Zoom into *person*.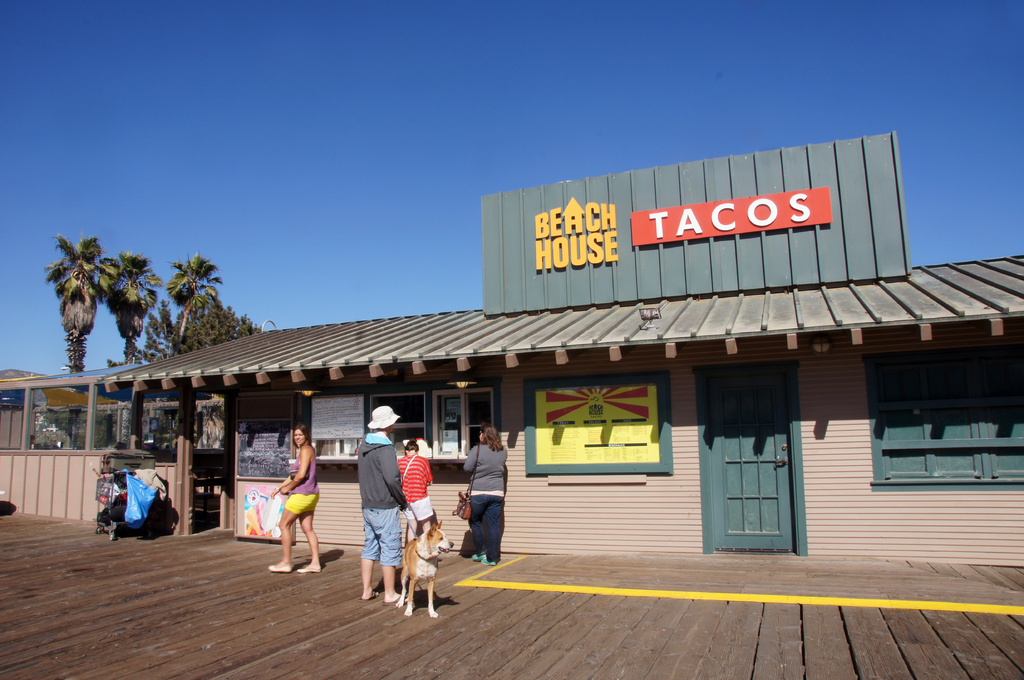
Zoom target: bbox(461, 425, 511, 565).
